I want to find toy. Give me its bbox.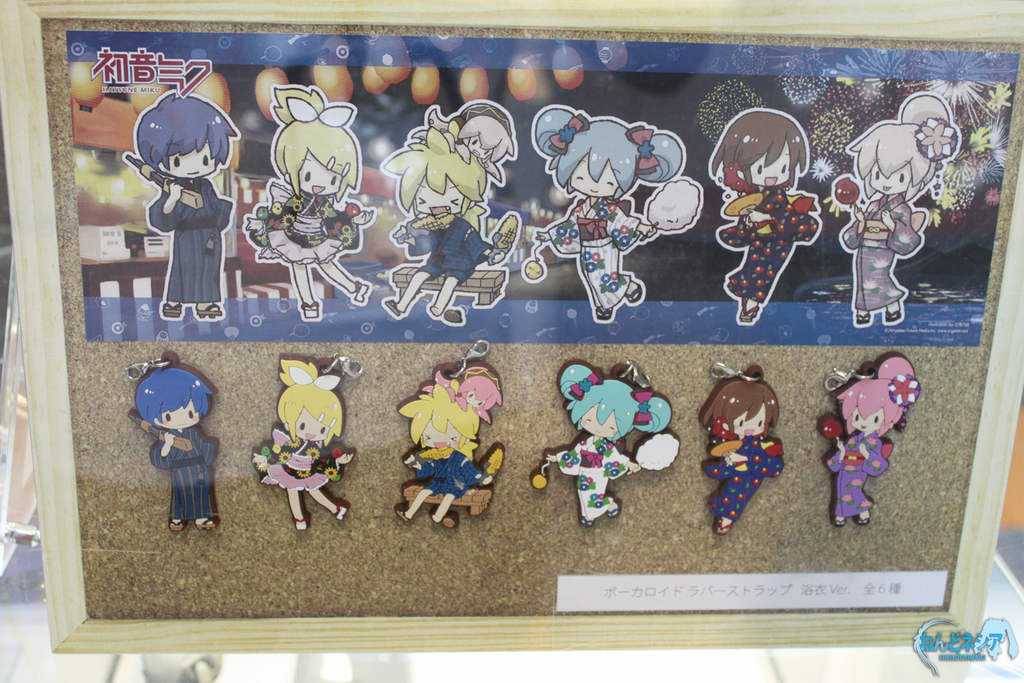
detection(828, 94, 963, 328).
